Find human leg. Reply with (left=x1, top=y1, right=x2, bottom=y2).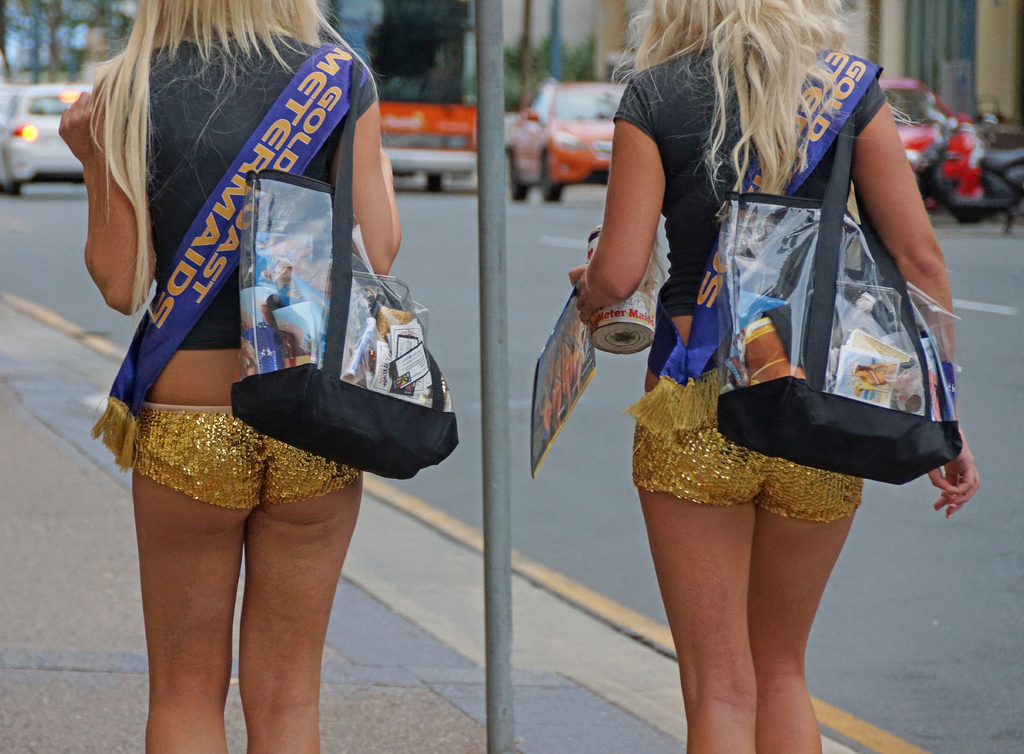
(left=761, top=453, right=872, bottom=744).
